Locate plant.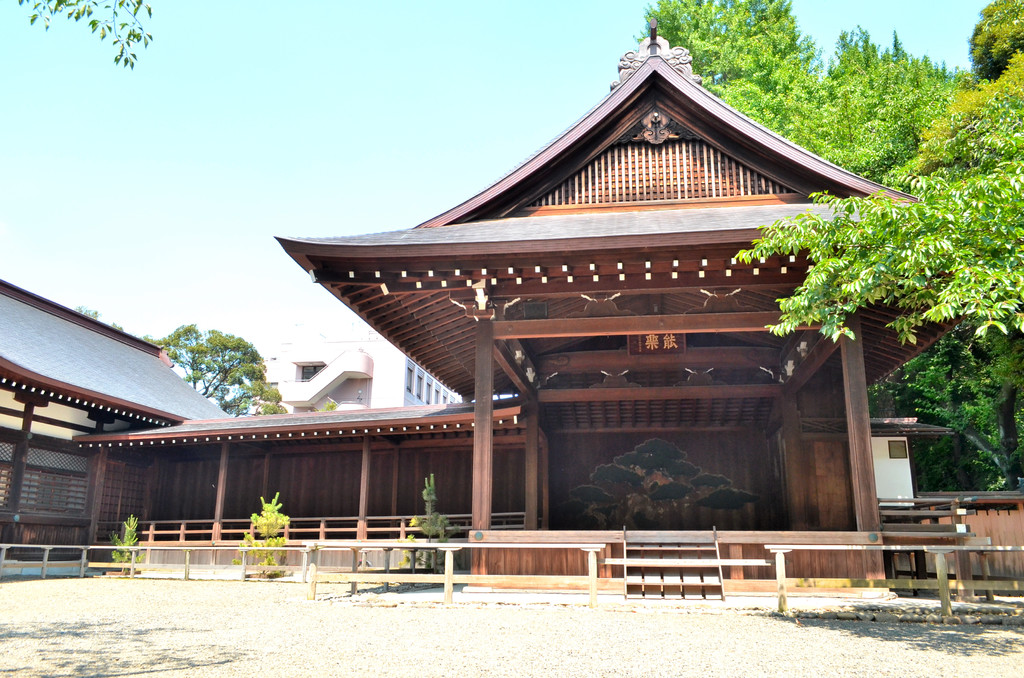
Bounding box: crop(106, 513, 140, 567).
